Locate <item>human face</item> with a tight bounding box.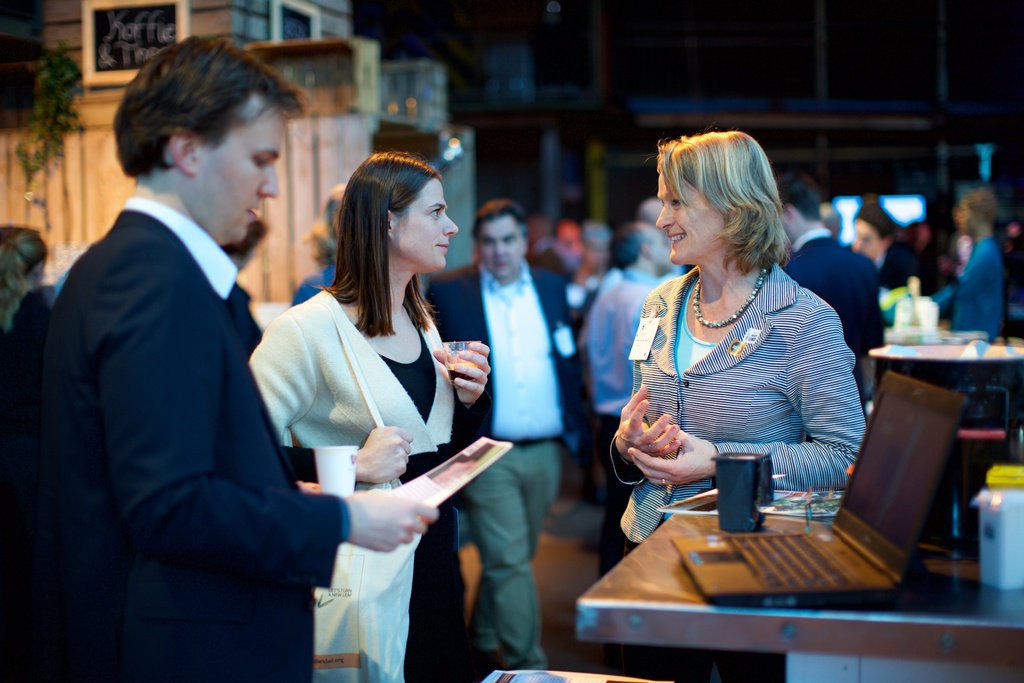
(left=397, top=177, right=460, bottom=267).
